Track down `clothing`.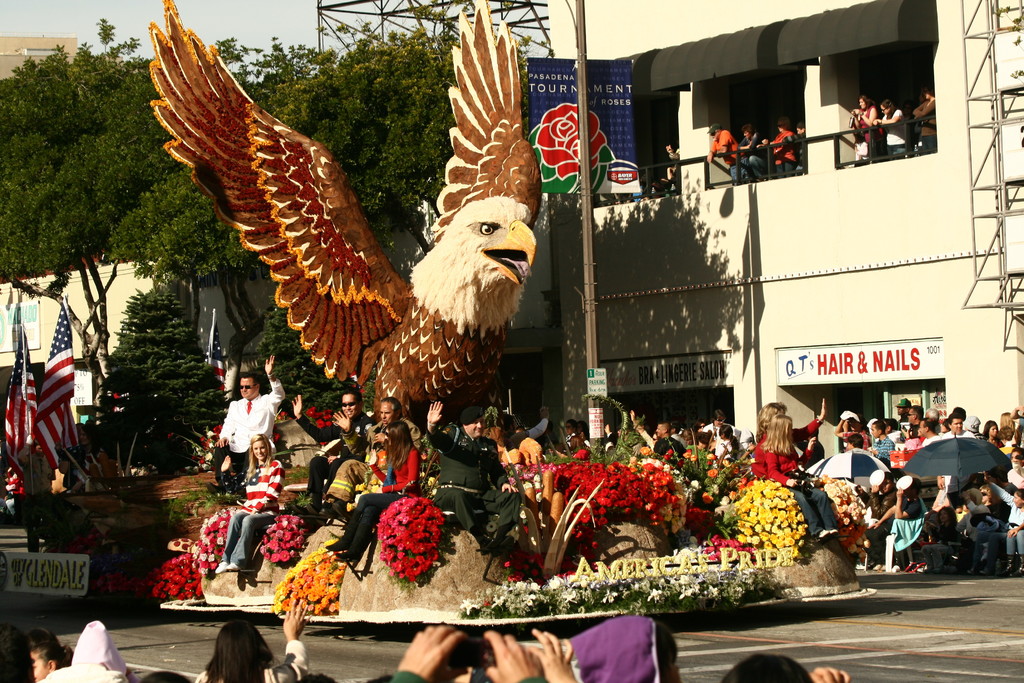
Tracked to pyautogui.locateOnScreen(888, 106, 908, 157).
